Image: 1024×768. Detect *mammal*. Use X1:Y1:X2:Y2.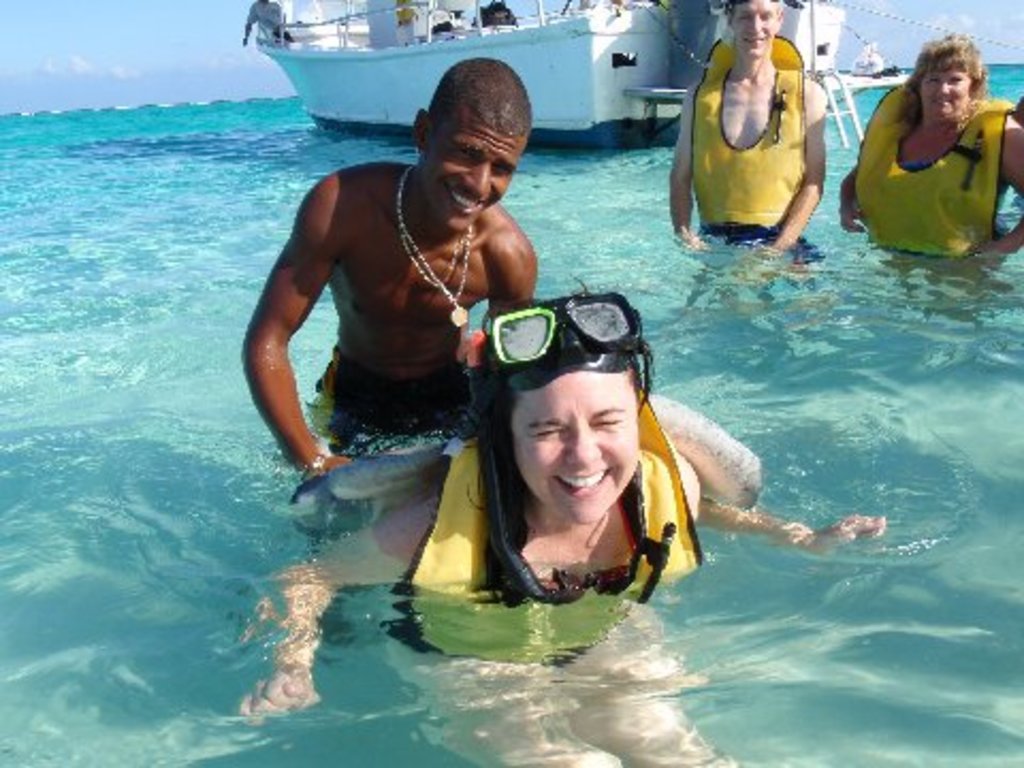
222:271:881:766.
